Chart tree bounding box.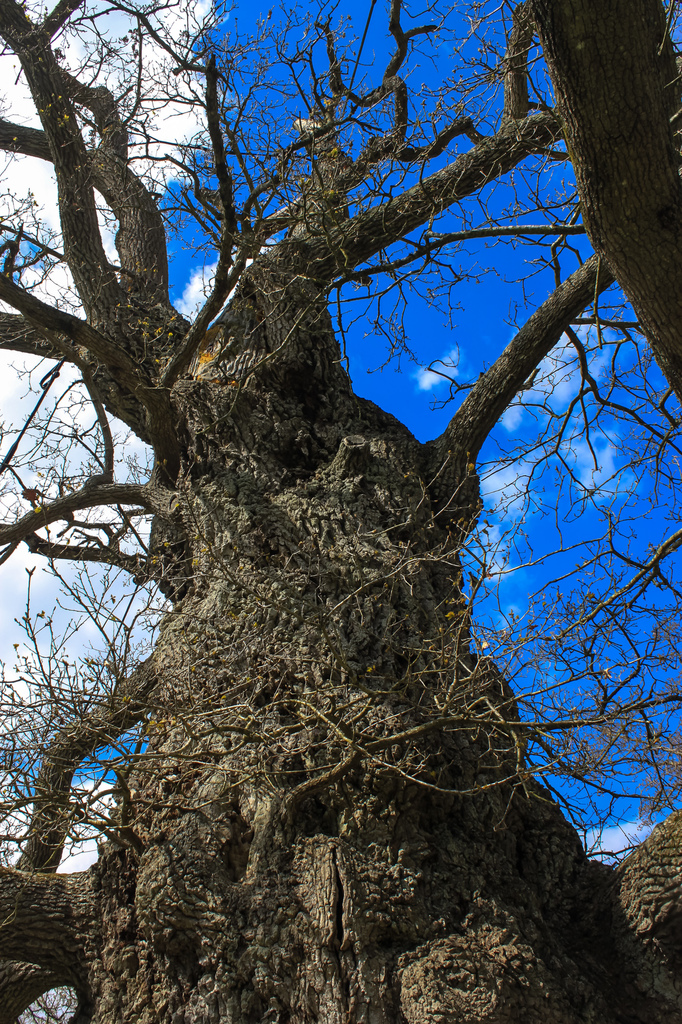
Charted: bbox=(7, 0, 609, 938).
